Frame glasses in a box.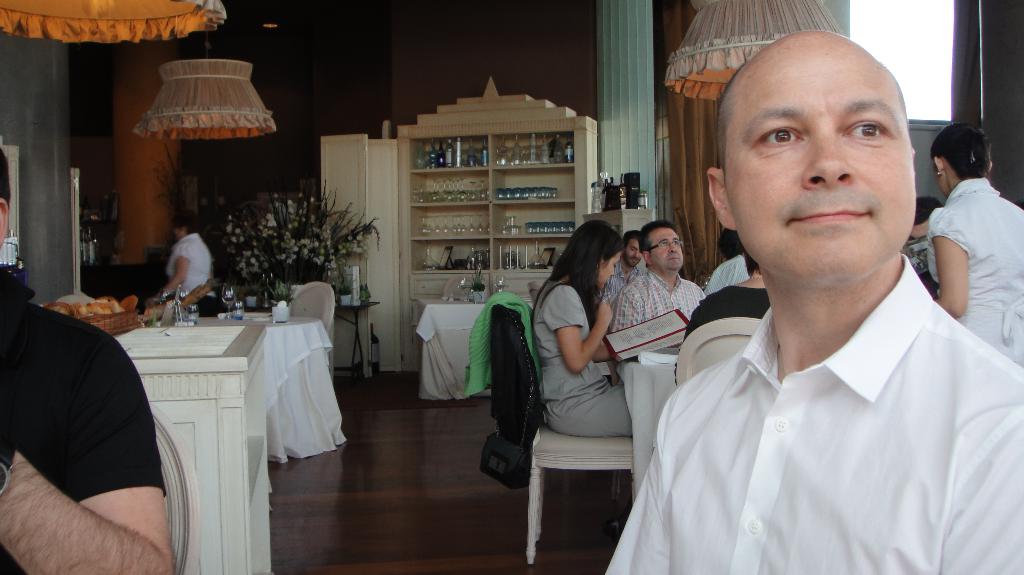
rect(648, 239, 684, 253).
